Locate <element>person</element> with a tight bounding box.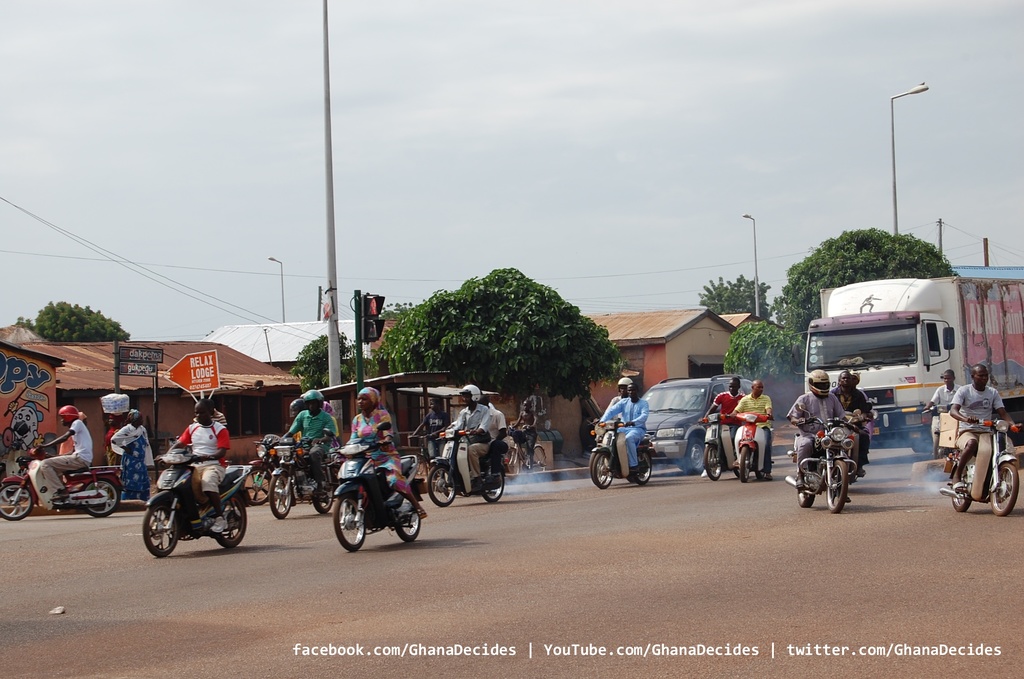
191:399:226:425.
